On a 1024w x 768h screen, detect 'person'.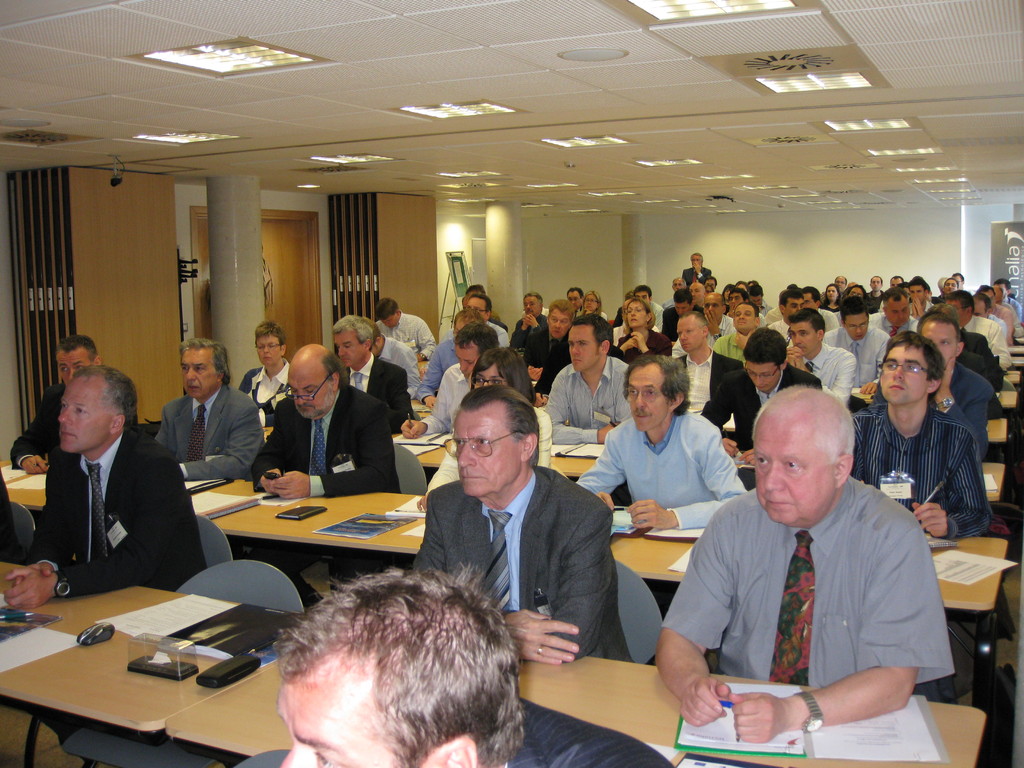
[left=680, top=280, right=711, bottom=303].
